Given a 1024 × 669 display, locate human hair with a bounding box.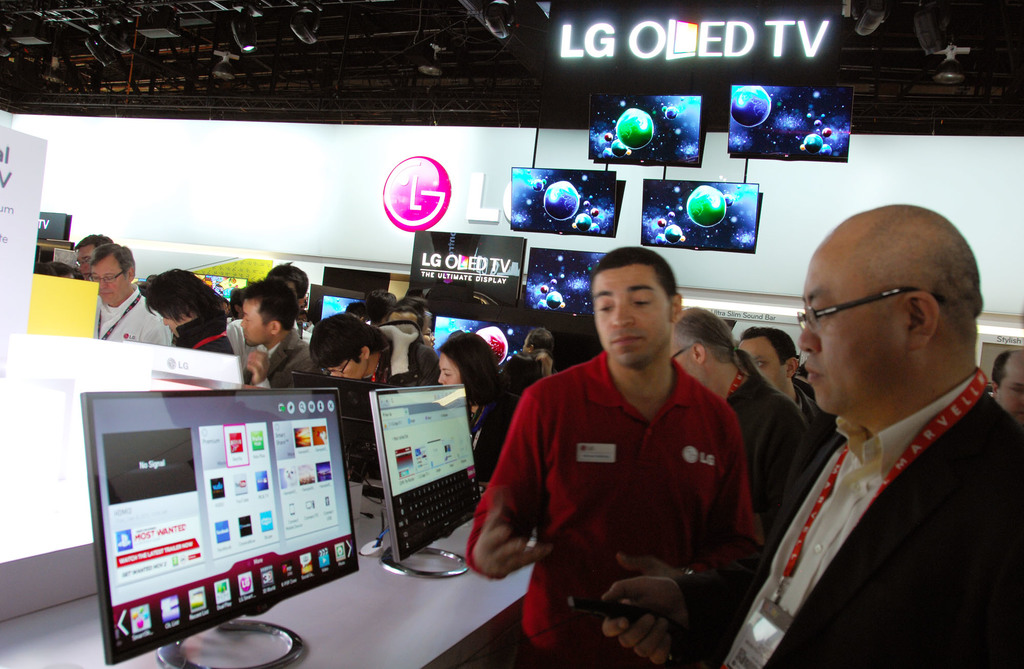
Located: <bbox>91, 244, 136, 280</bbox>.
